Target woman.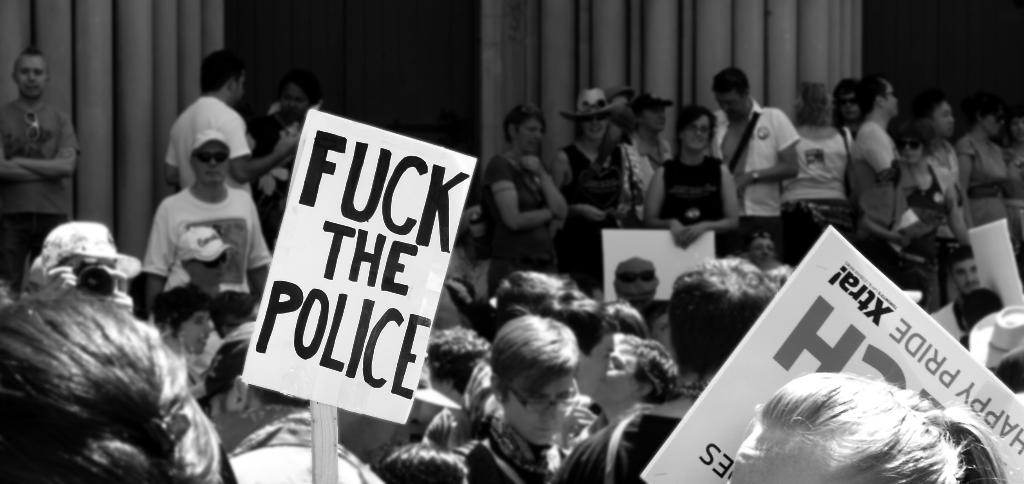
Target region: select_region(779, 85, 886, 265).
